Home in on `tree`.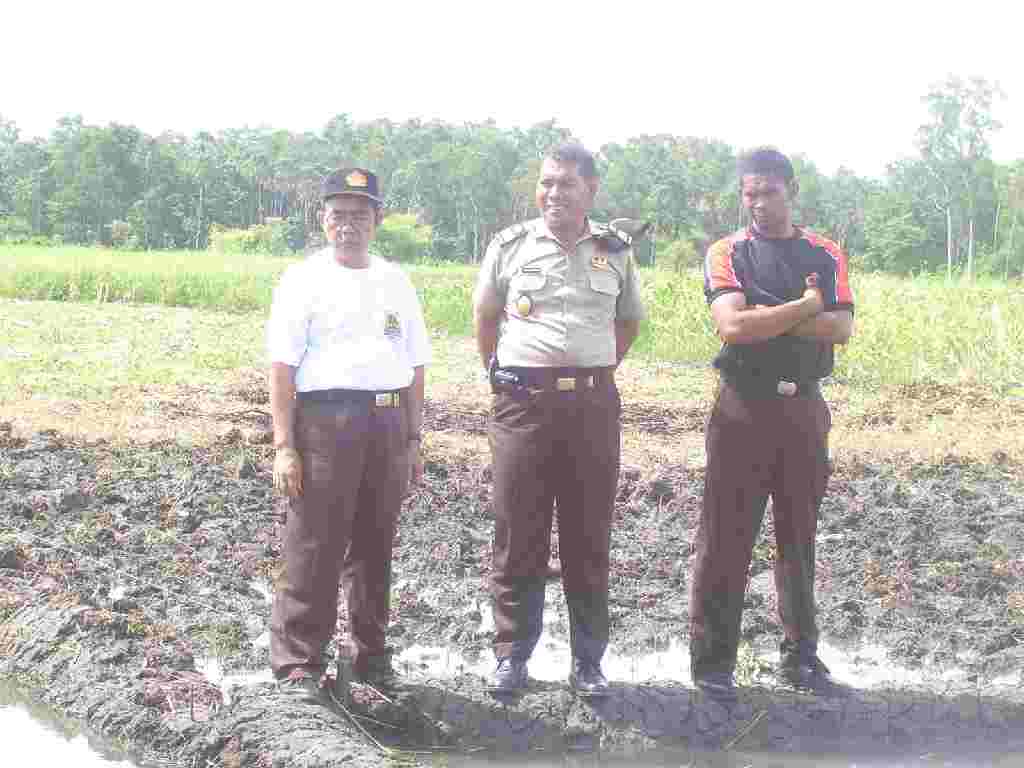
Homed in at 390,114,454,207.
